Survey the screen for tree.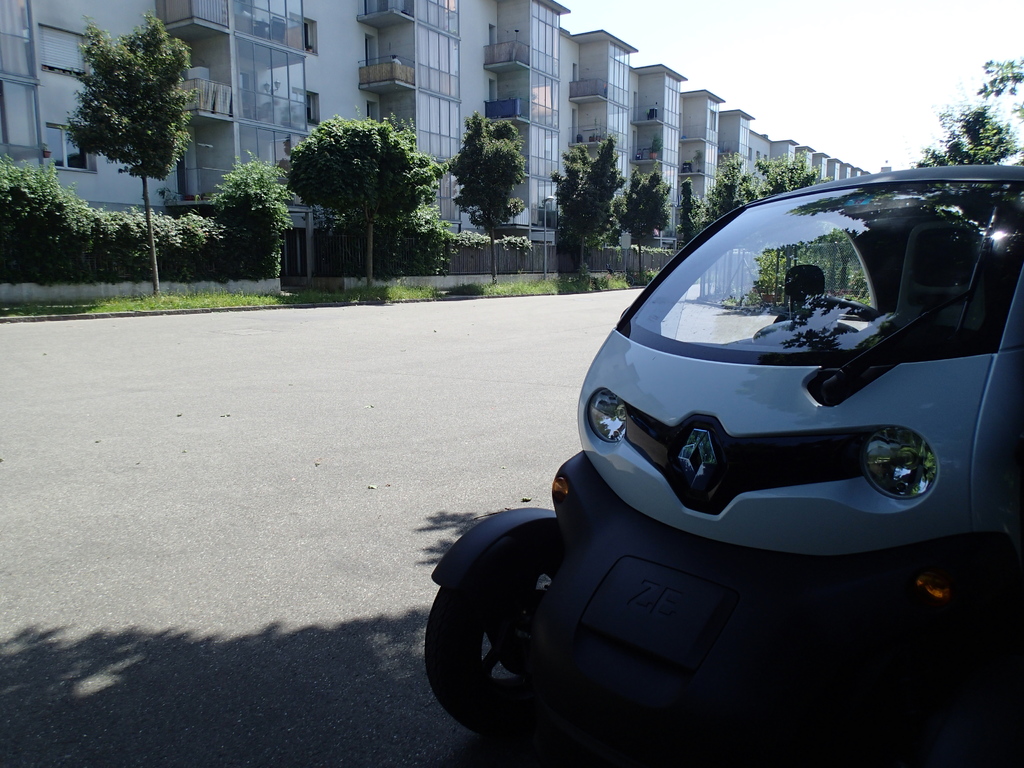
Survey found: Rect(62, 9, 198, 293).
